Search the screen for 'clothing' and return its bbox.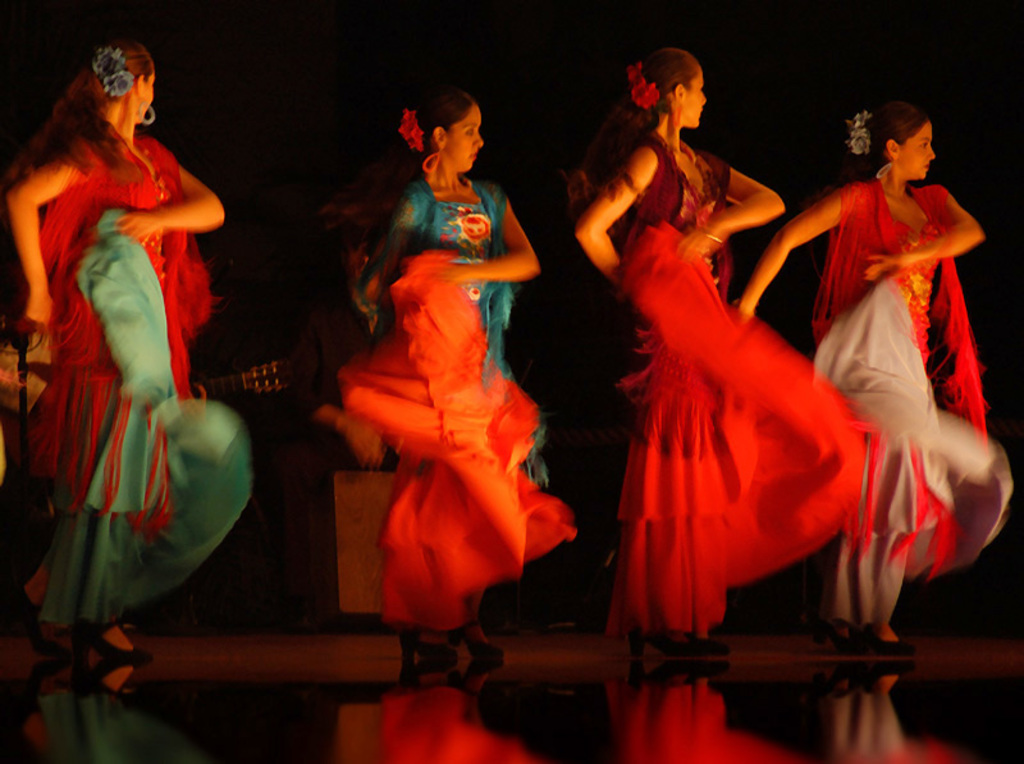
Found: 24/61/238/633.
